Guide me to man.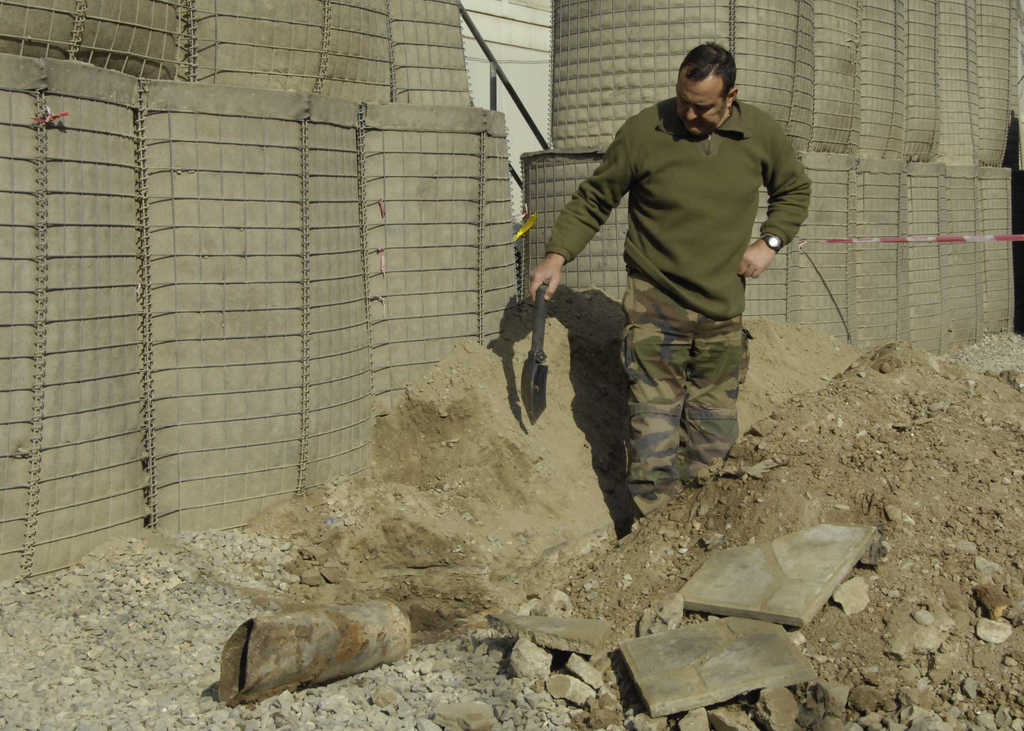
Guidance: box(549, 39, 817, 532).
